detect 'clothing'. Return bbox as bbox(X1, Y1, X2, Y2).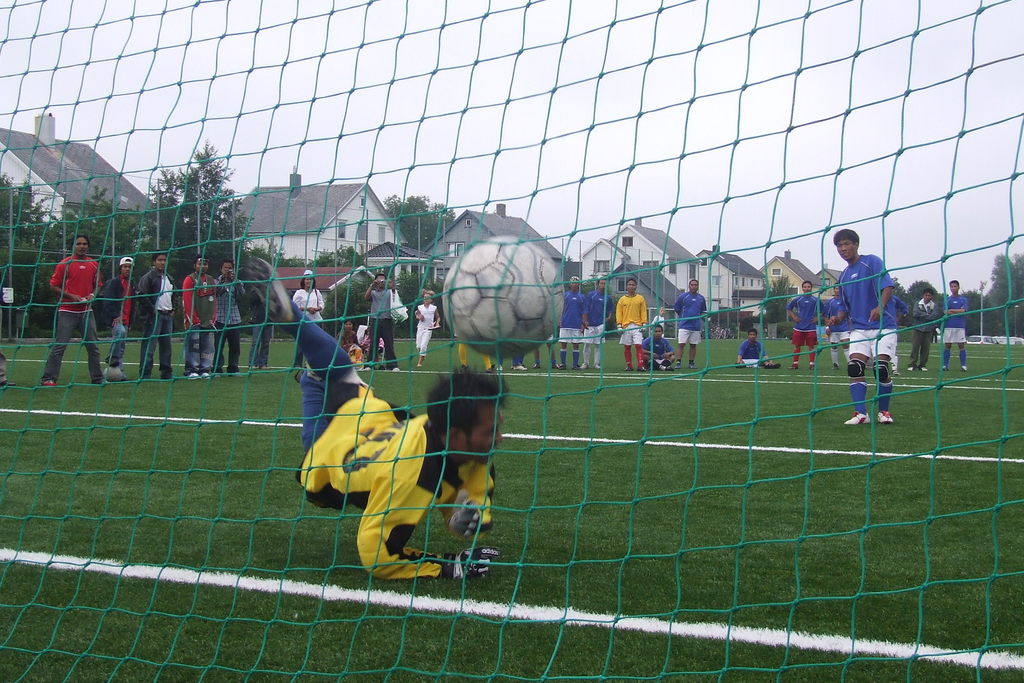
bbox(182, 272, 220, 373).
